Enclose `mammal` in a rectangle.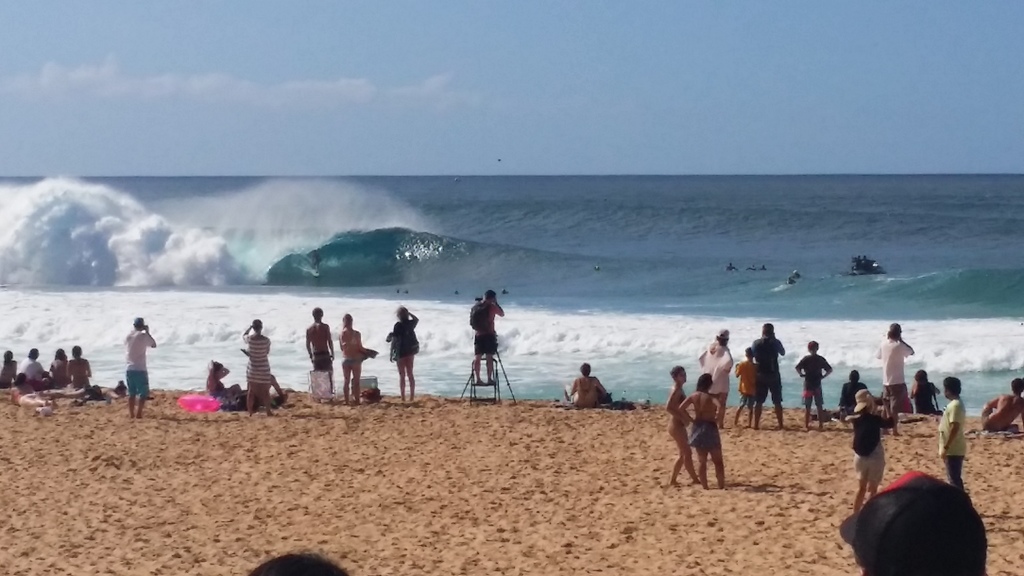
(left=909, top=367, right=943, bottom=415).
